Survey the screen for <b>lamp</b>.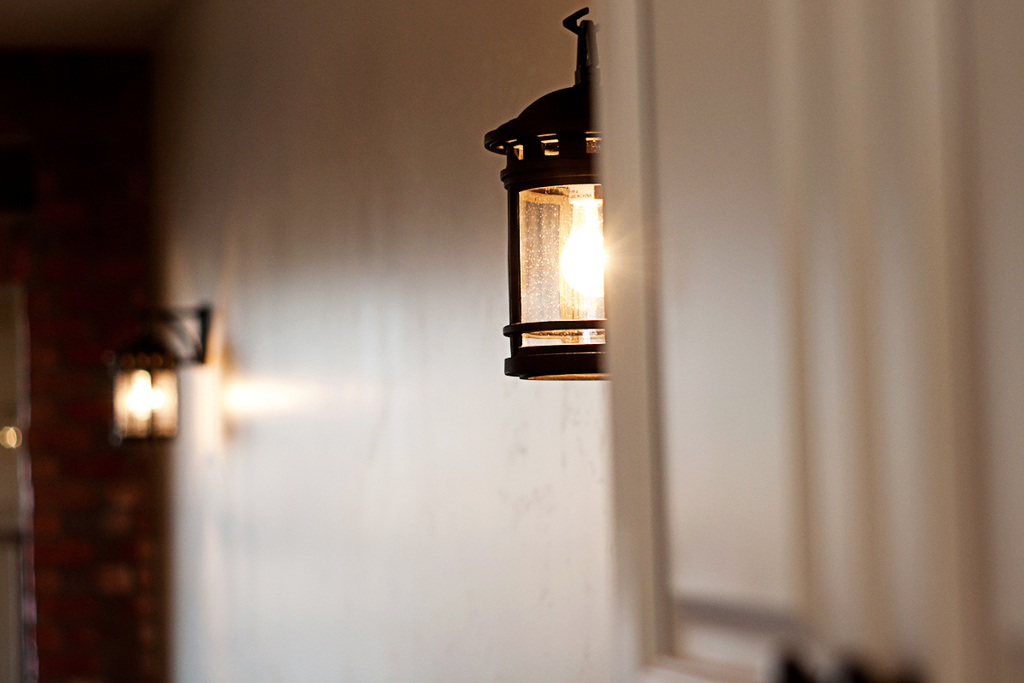
Survey found: pyautogui.locateOnScreen(111, 299, 210, 451).
